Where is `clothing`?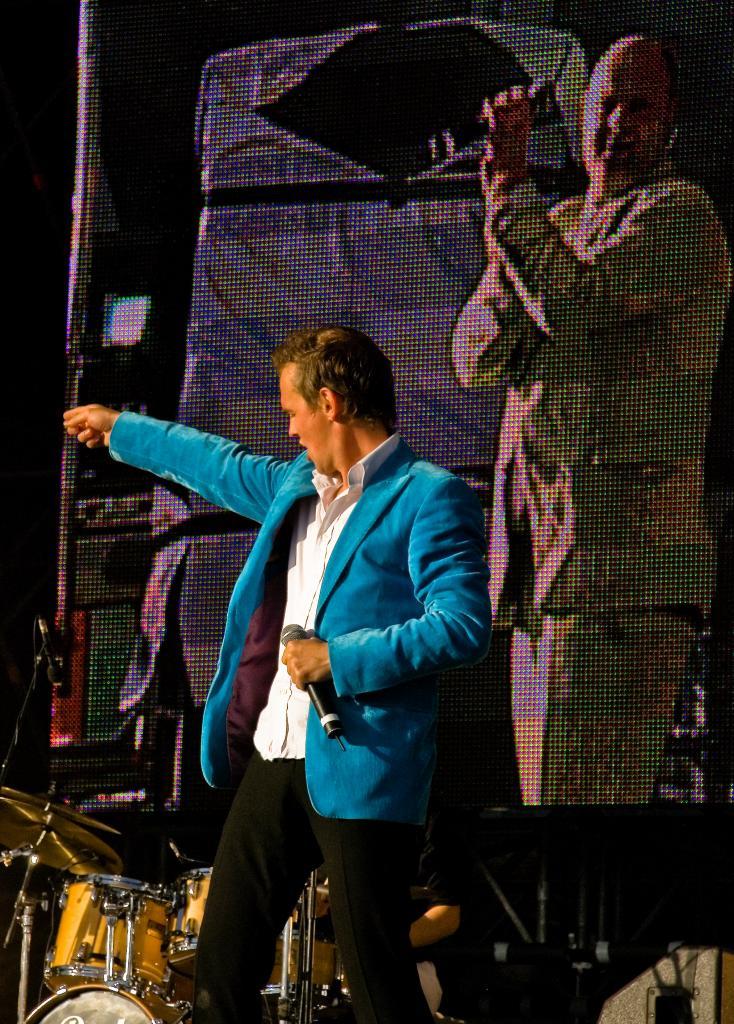
x1=96, y1=431, x2=488, y2=1009.
